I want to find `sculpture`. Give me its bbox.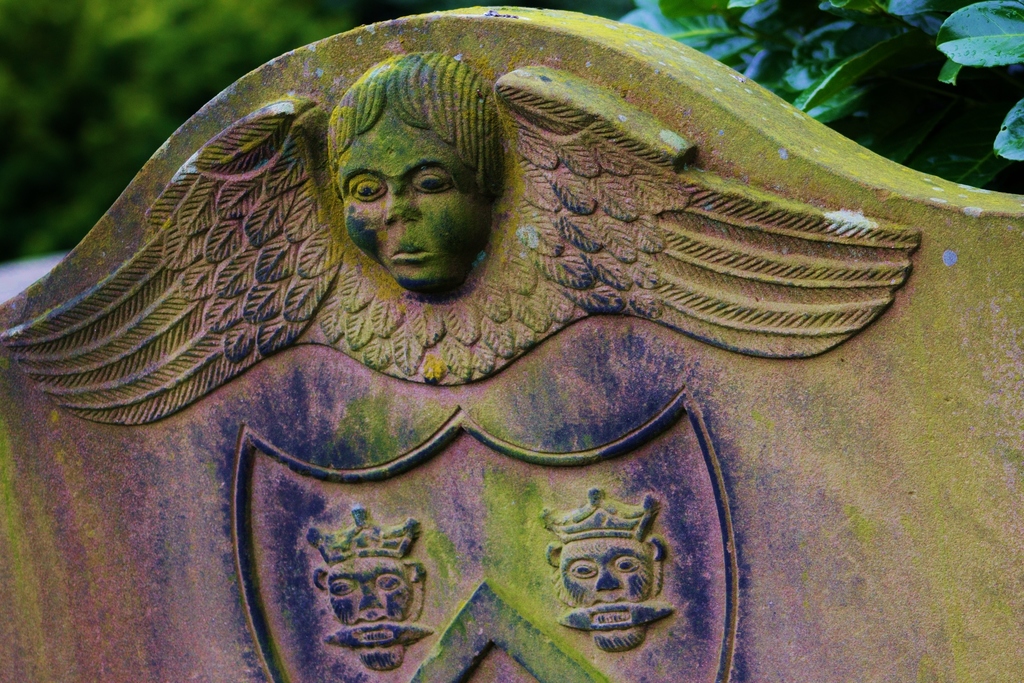
crop(57, 0, 998, 649).
